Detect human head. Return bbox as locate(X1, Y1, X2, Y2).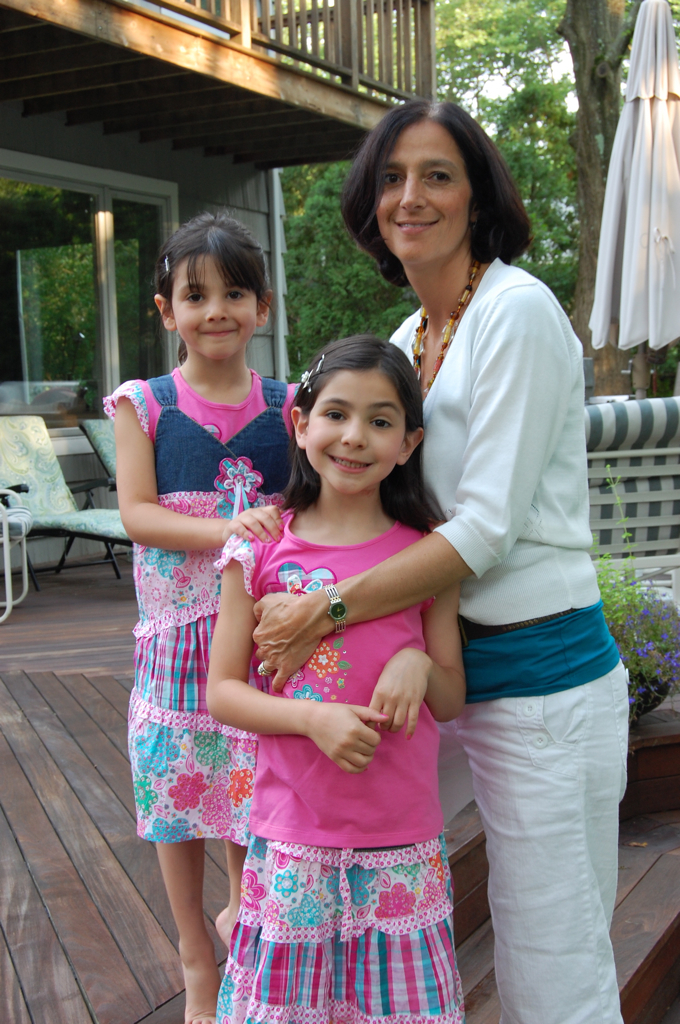
locate(338, 95, 499, 267).
